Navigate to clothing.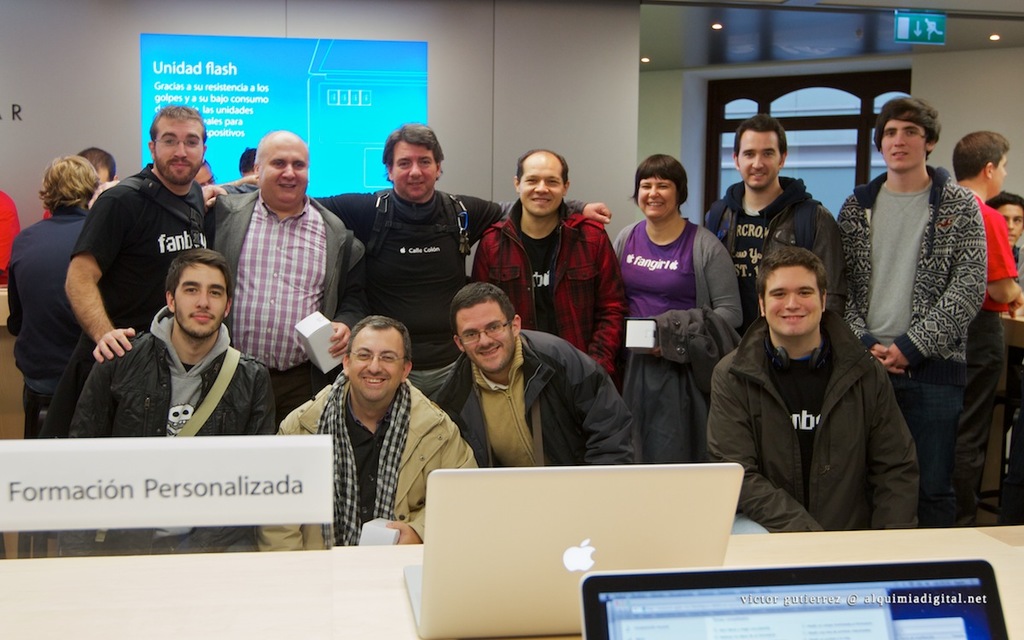
Navigation target: rect(3, 203, 97, 441).
